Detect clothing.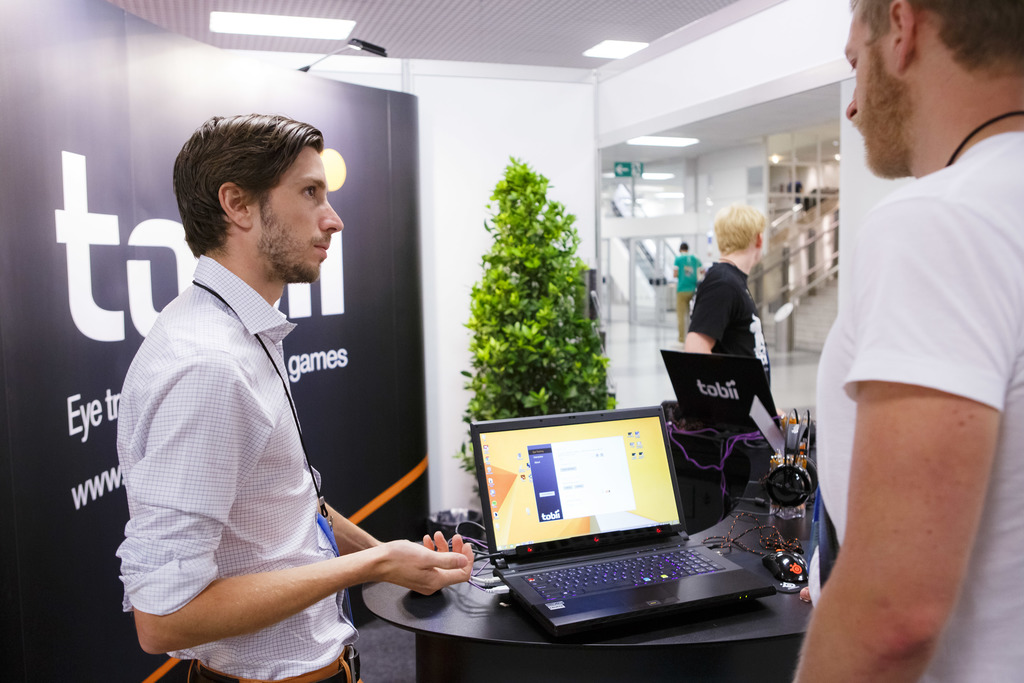
Detected at box=[678, 292, 694, 338].
